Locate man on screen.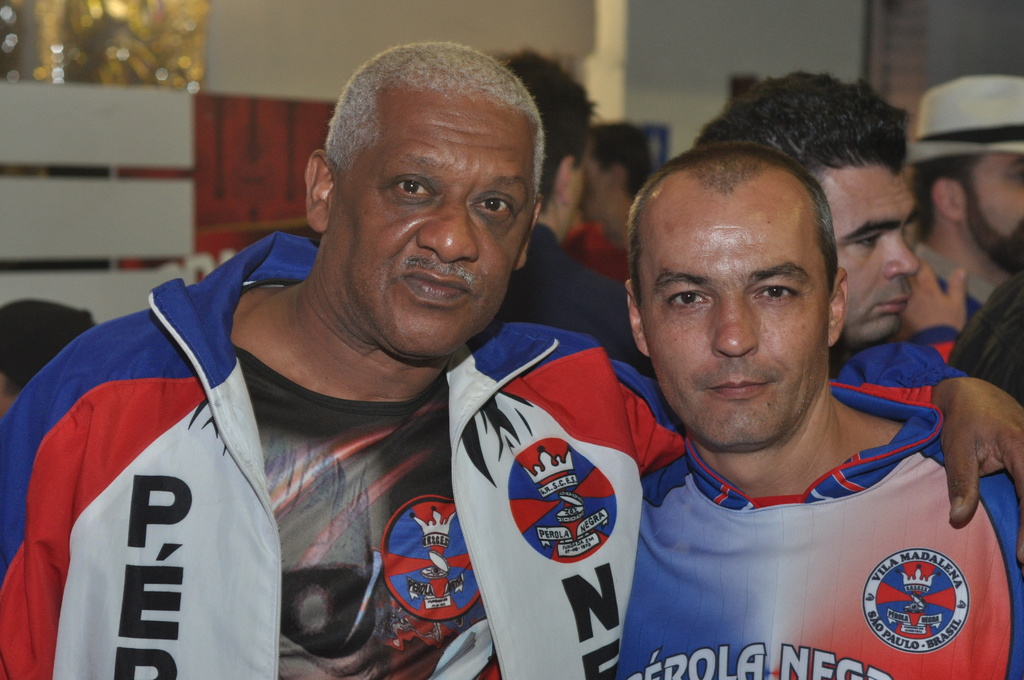
On screen at box=[496, 42, 652, 373].
